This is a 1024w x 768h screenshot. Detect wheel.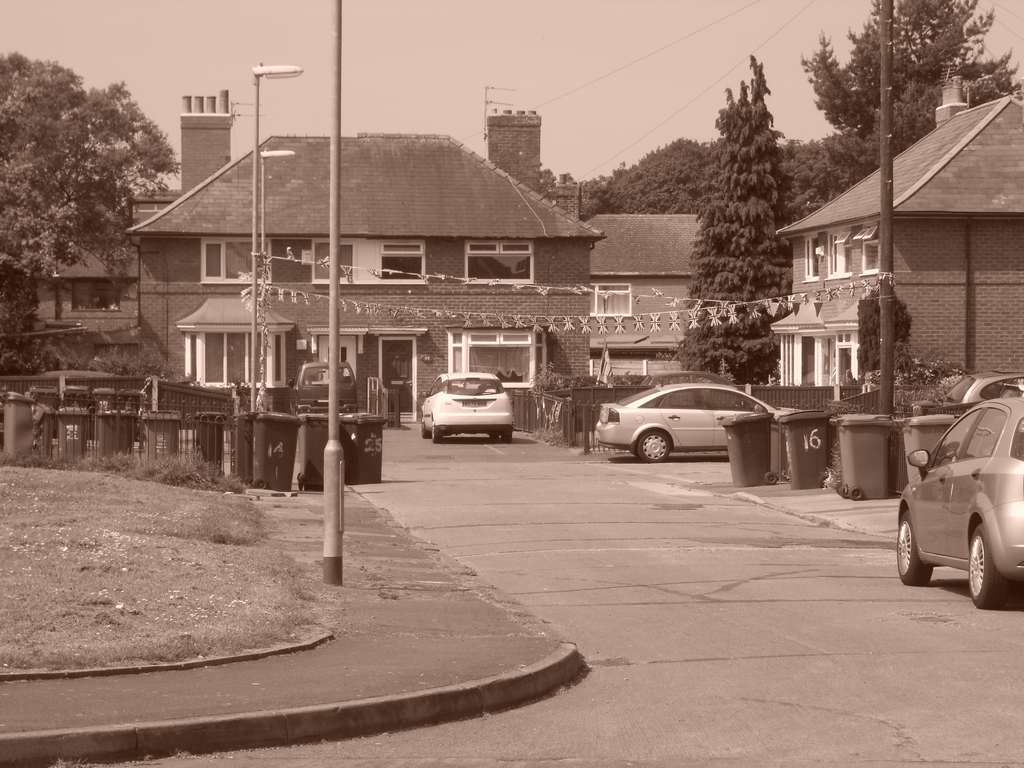
BBox(959, 537, 1004, 605).
